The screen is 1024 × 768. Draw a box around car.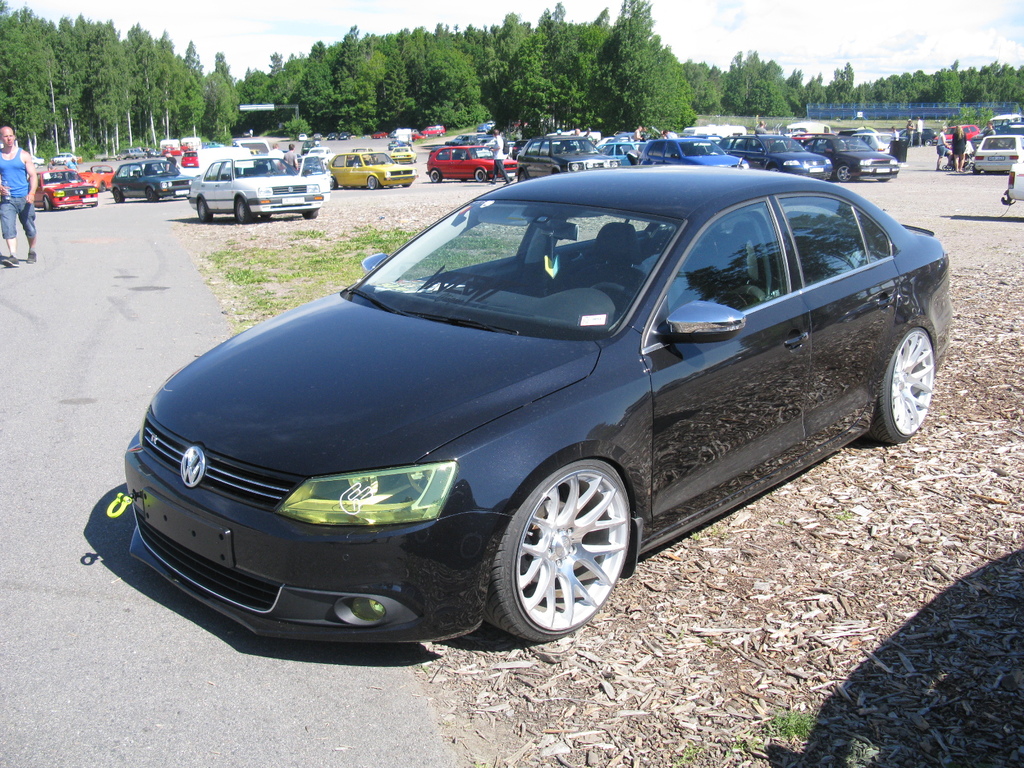
x1=973 y1=130 x2=1023 y2=166.
